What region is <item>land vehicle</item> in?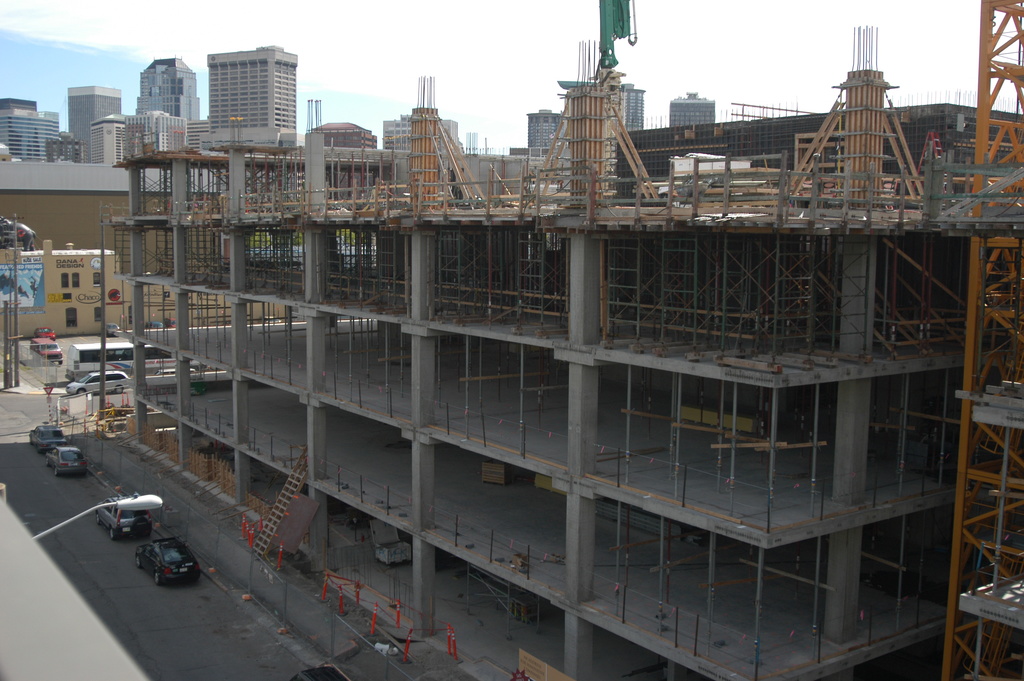
rect(65, 373, 128, 393).
